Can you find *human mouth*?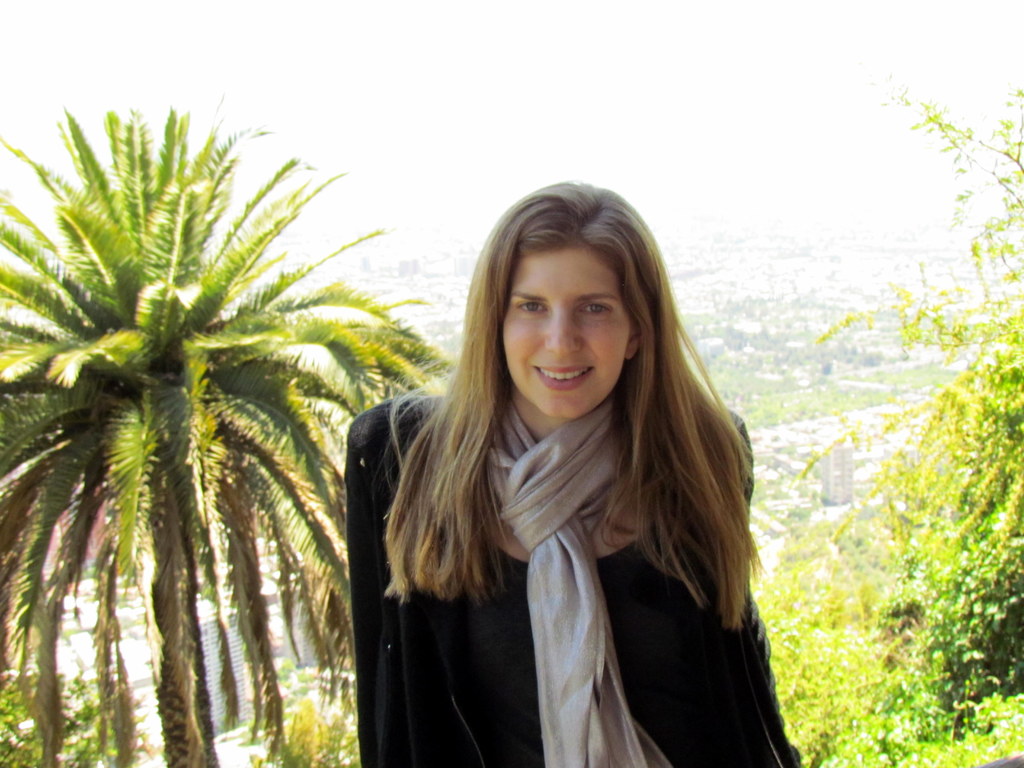
Yes, bounding box: x1=533 y1=364 x2=596 y2=381.
